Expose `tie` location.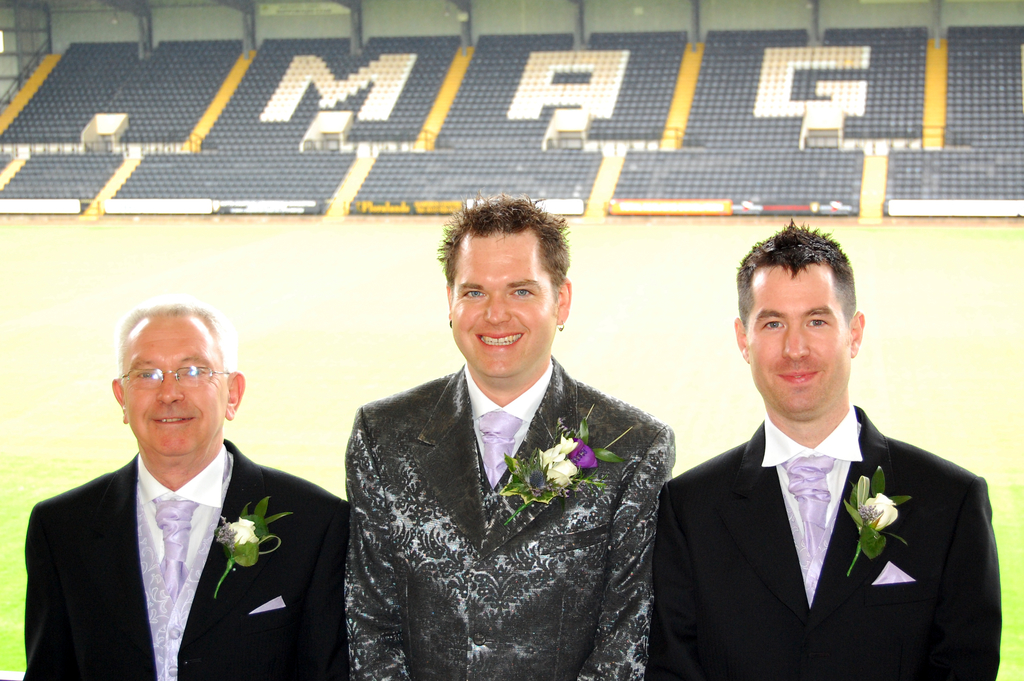
Exposed at bbox=(782, 455, 838, 557).
